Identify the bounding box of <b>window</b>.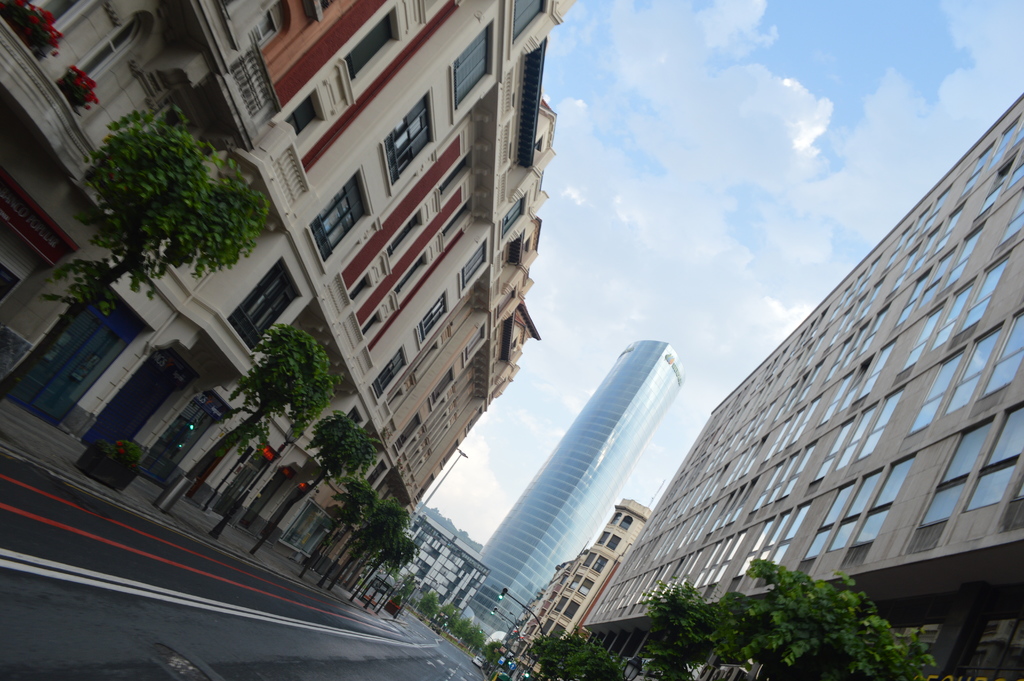
Rect(392, 255, 429, 313).
